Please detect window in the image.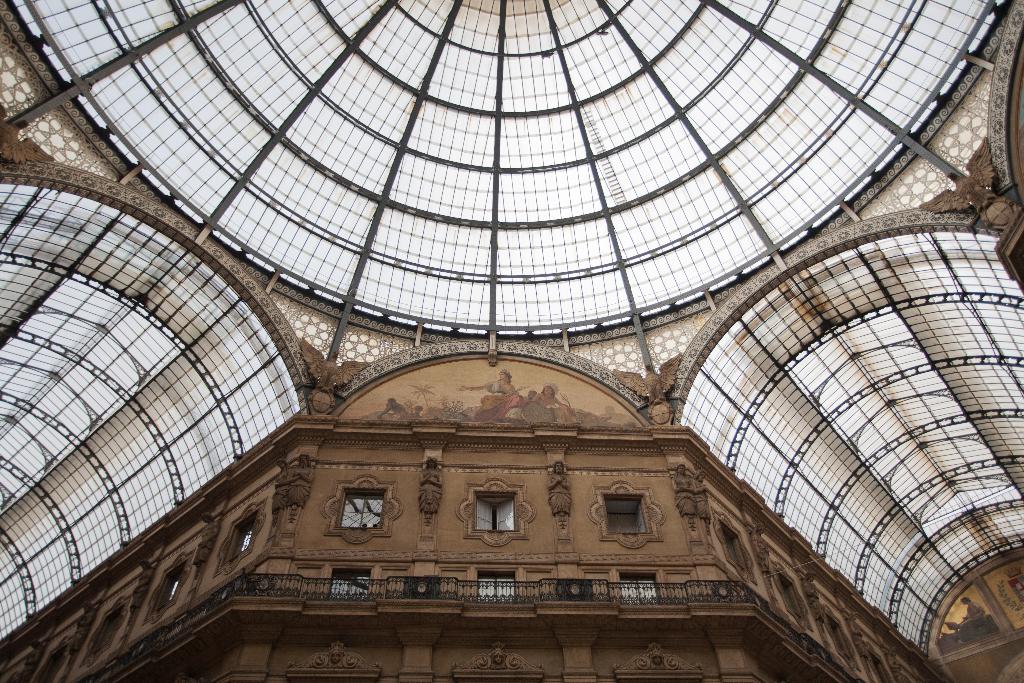
[217, 509, 266, 573].
